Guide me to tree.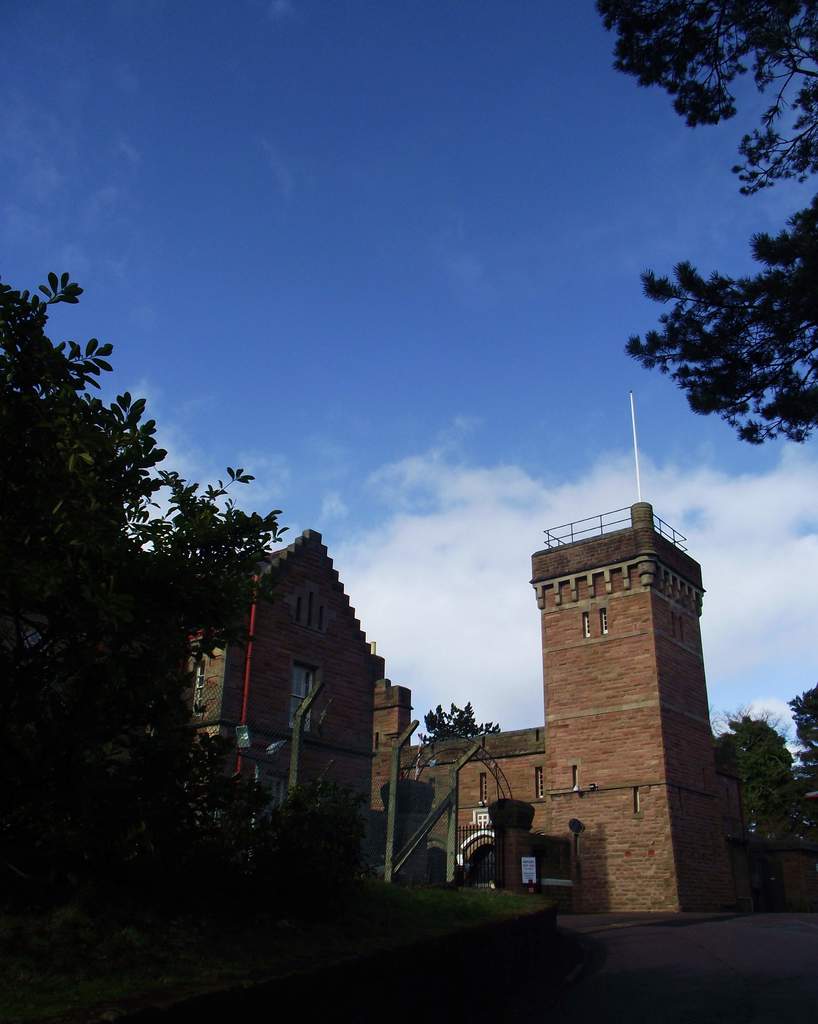
Guidance: BBox(594, 0, 817, 449).
